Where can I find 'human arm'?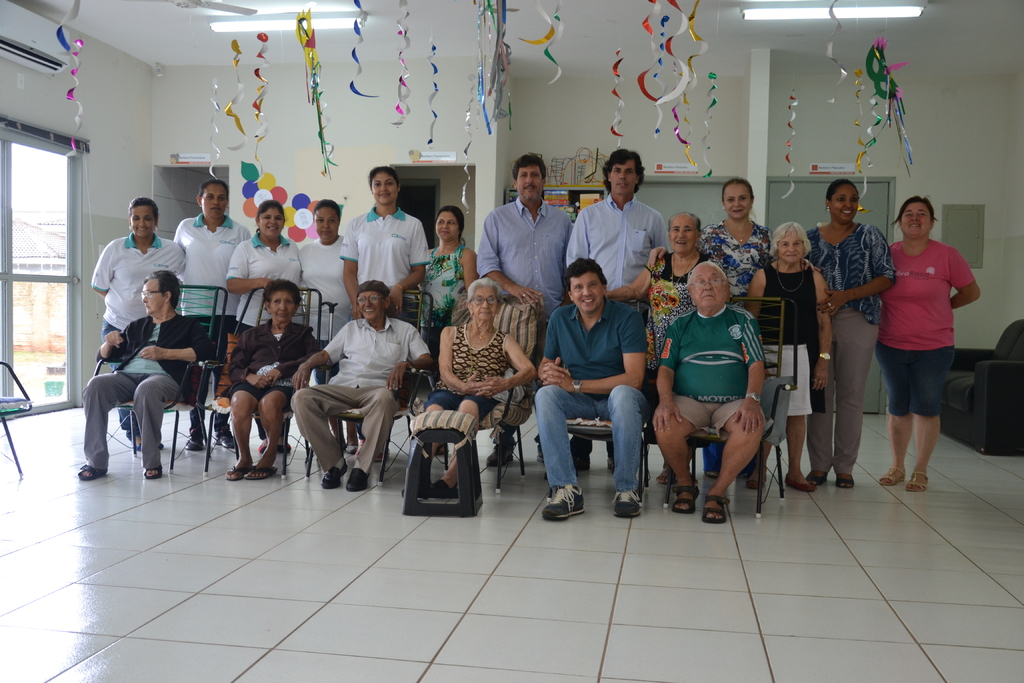
You can find it at <region>653, 320, 692, 433</region>.
